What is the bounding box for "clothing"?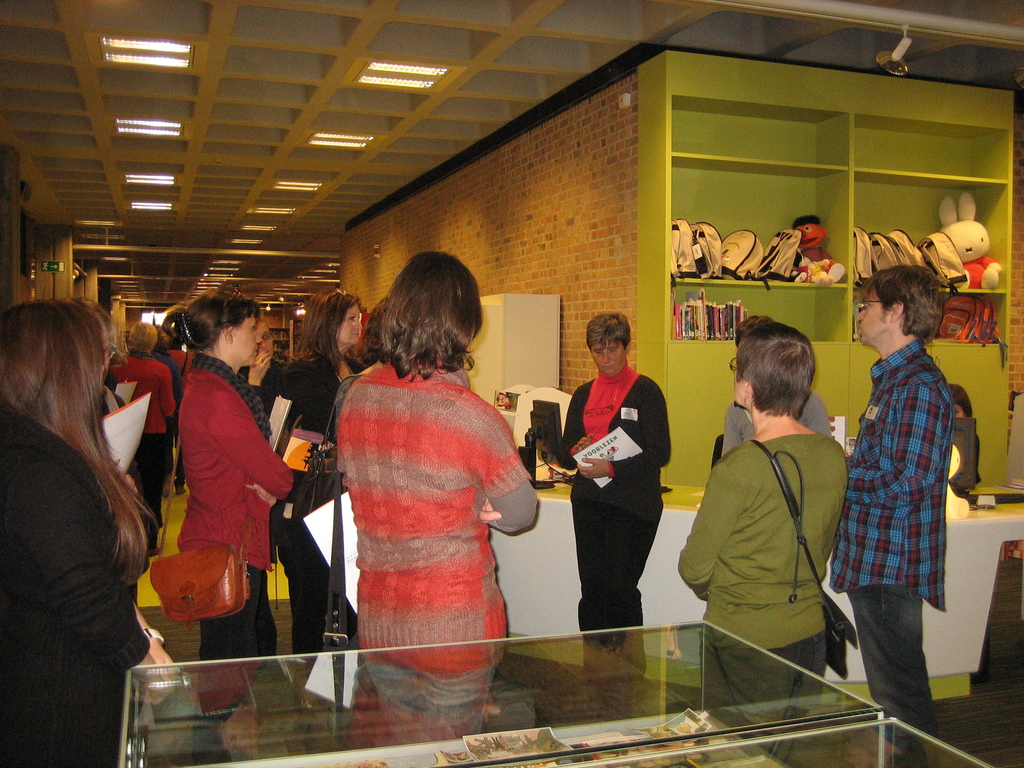
977,435,982,486.
